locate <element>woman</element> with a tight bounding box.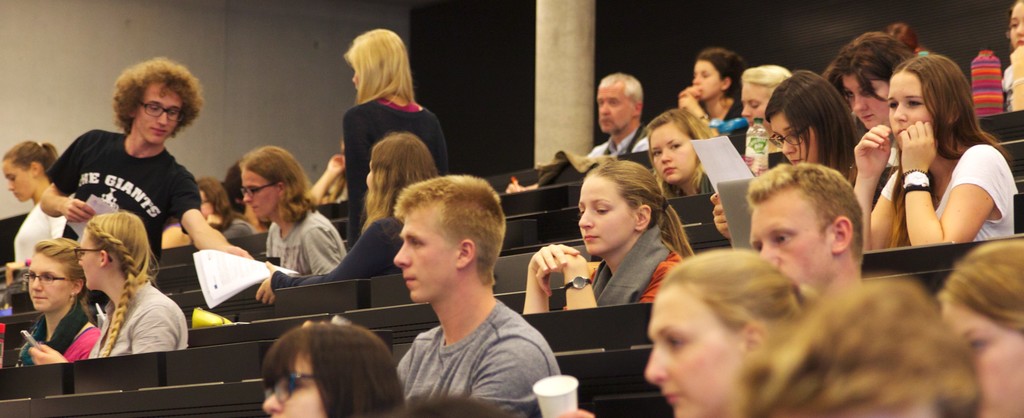
box(934, 237, 1023, 417).
